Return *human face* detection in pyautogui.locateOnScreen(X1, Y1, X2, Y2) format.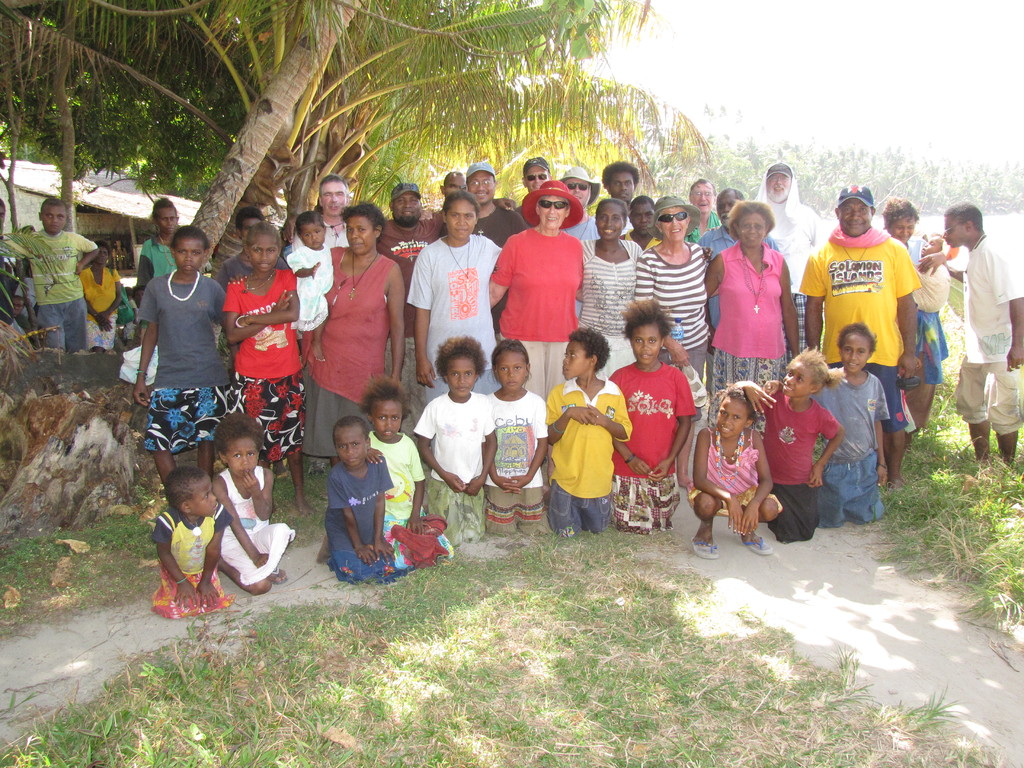
pyautogui.locateOnScreen(300, 220, 326, 250).
